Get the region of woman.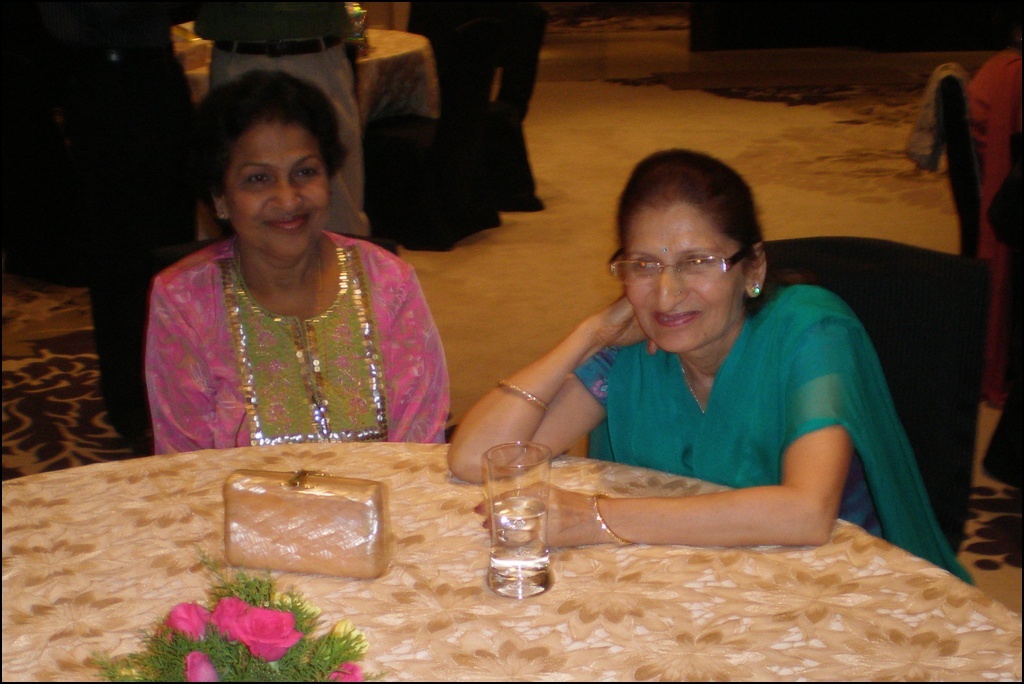
box(446, 148, 975, 587).
